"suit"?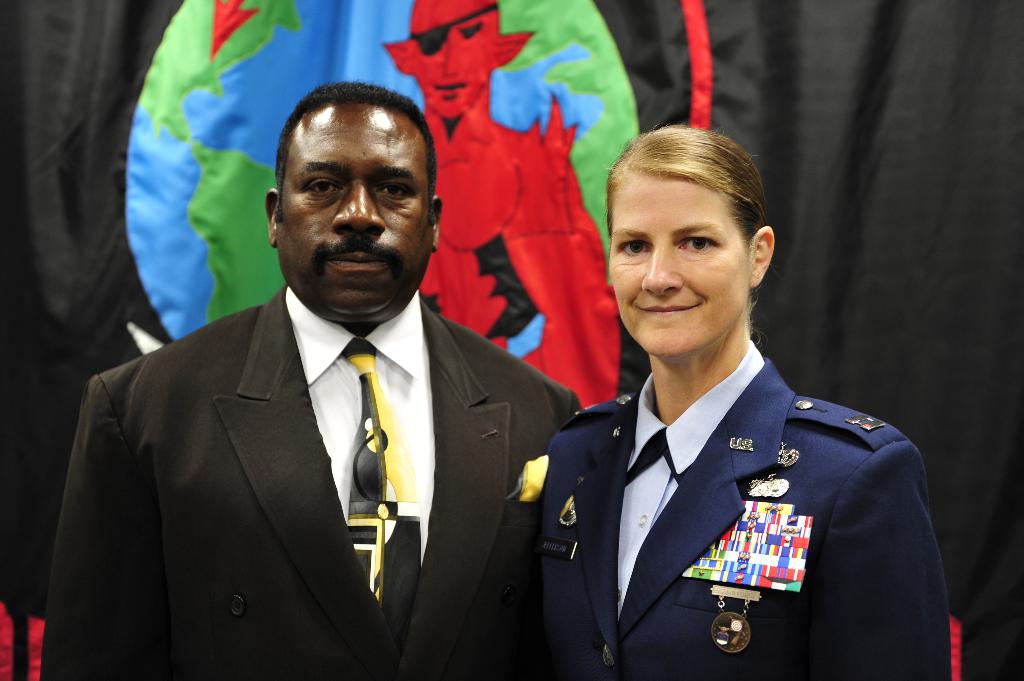
detection(538, 276, 945, 678)
